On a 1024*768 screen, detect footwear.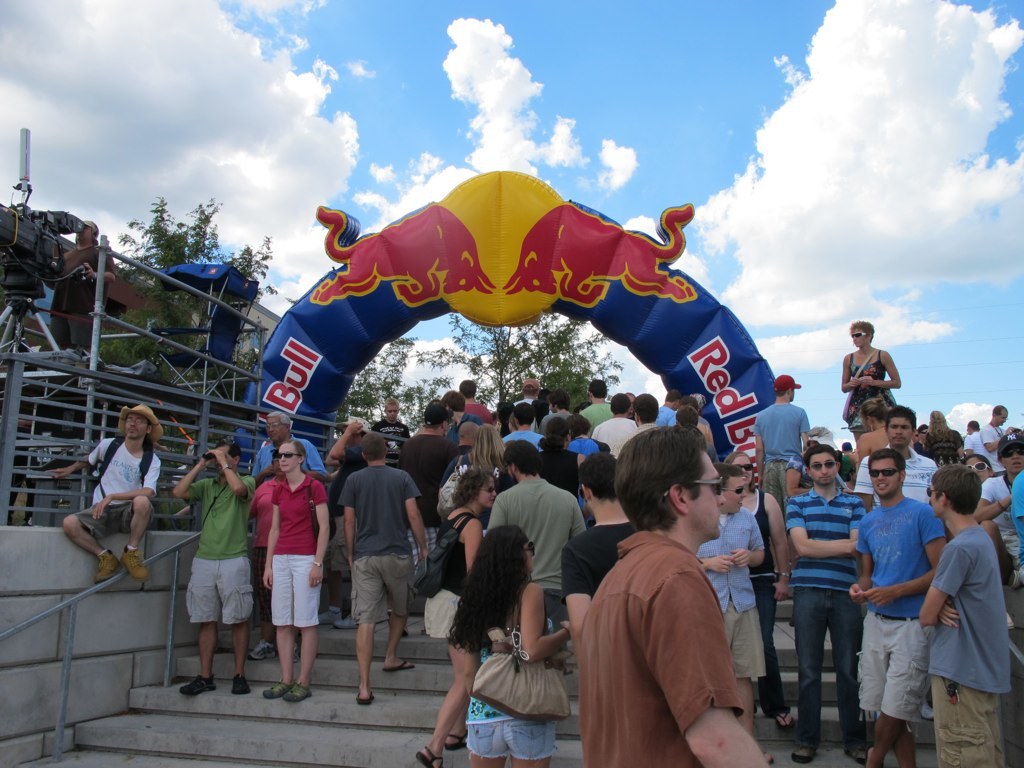
bbox(281, 680, 310, 703).
